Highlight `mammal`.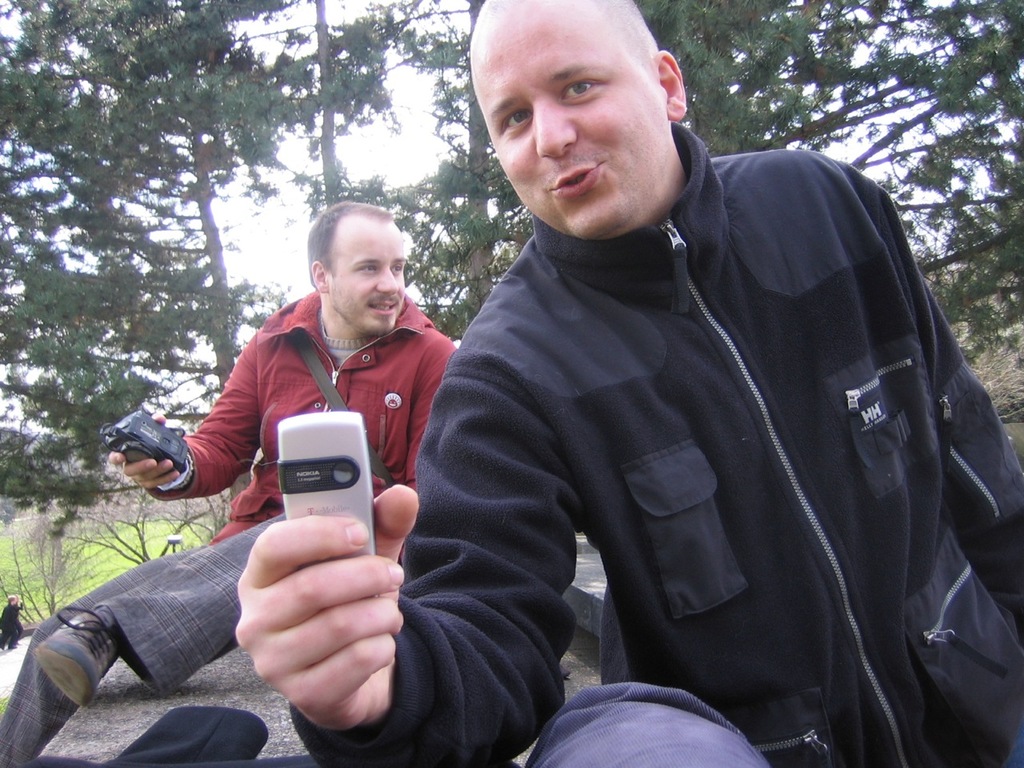
Highlighted region: box=[0, 591, 23, 645].
